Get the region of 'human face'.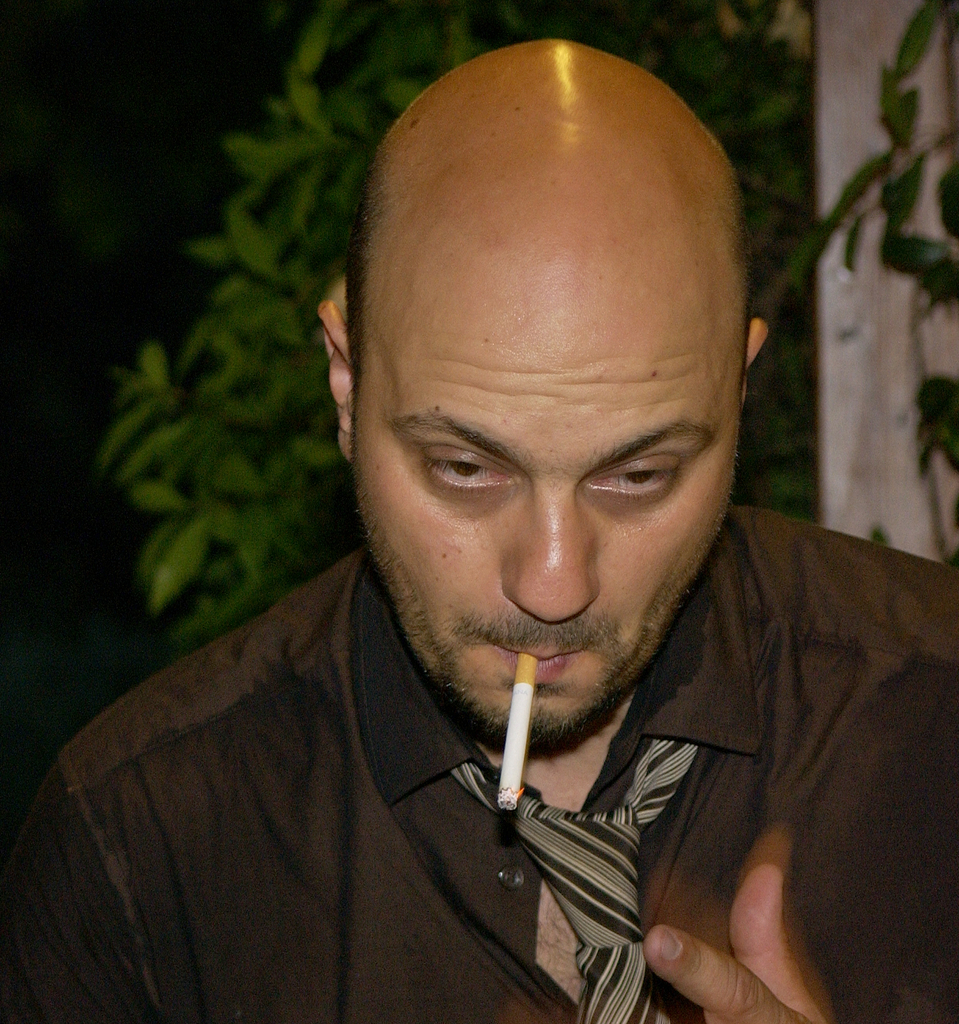
bbox=[347, 332, 746, 740].
